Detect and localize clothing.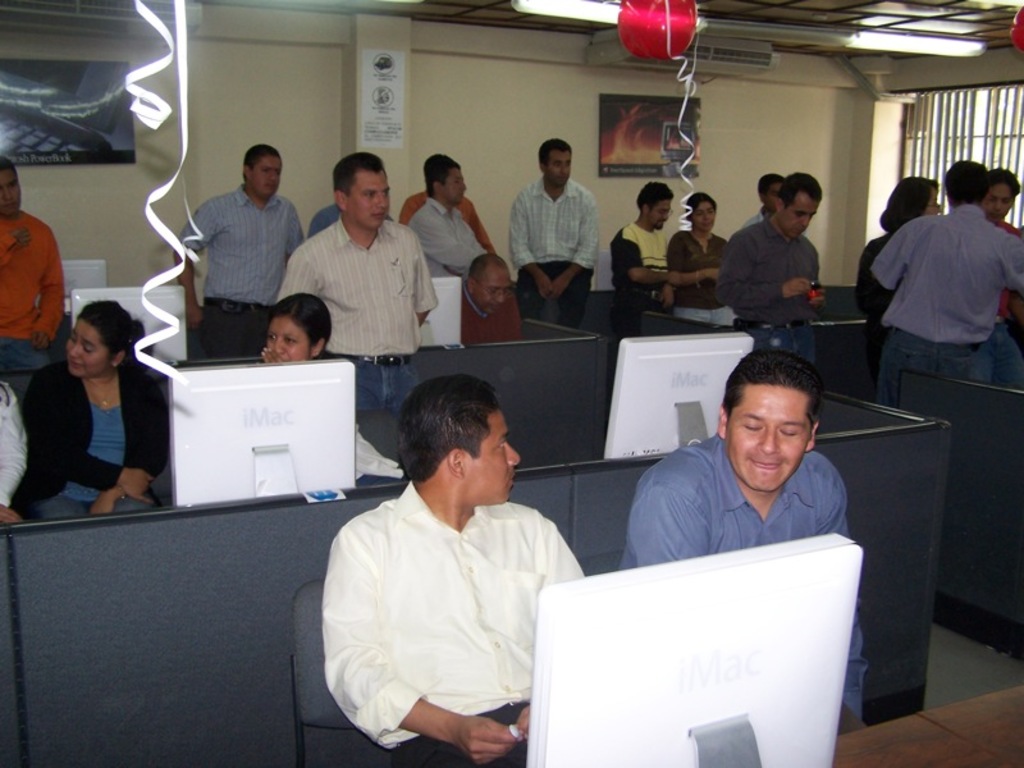
Localized at 616/476/861/721.
